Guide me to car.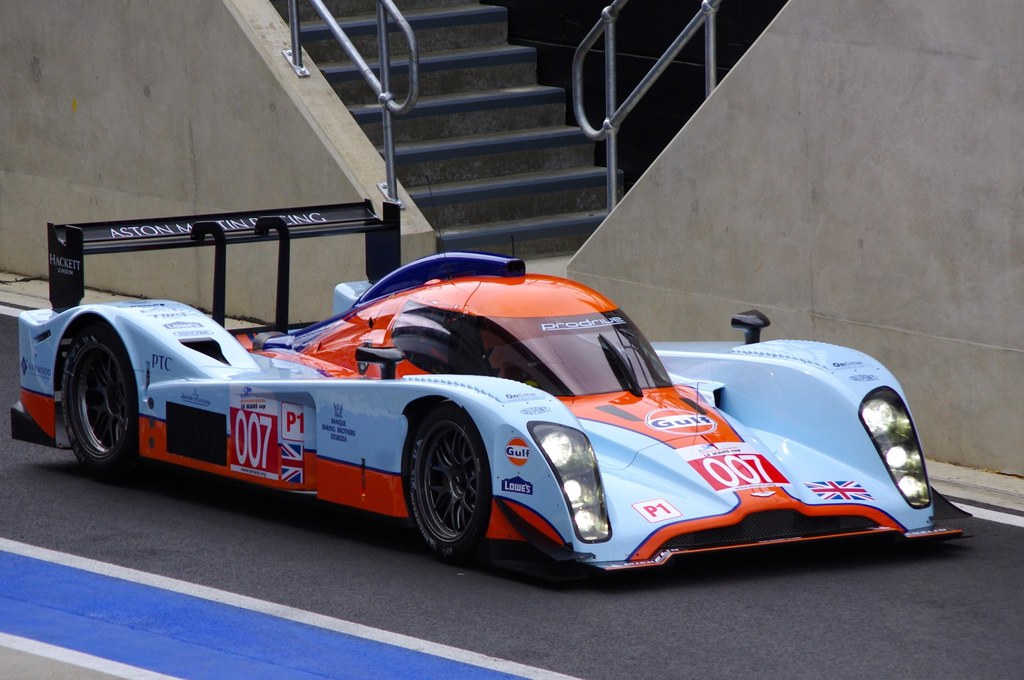
Guidance: region(8, 203, 975, 587).
